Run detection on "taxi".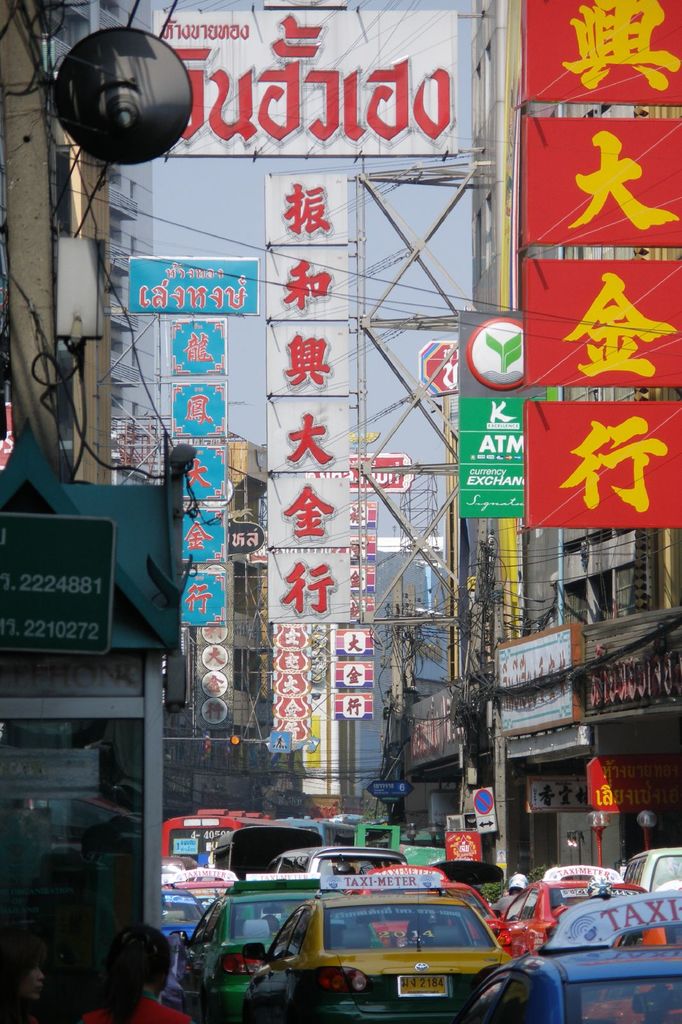
Result: [left=340, top=863, right=515, bottom=961].
